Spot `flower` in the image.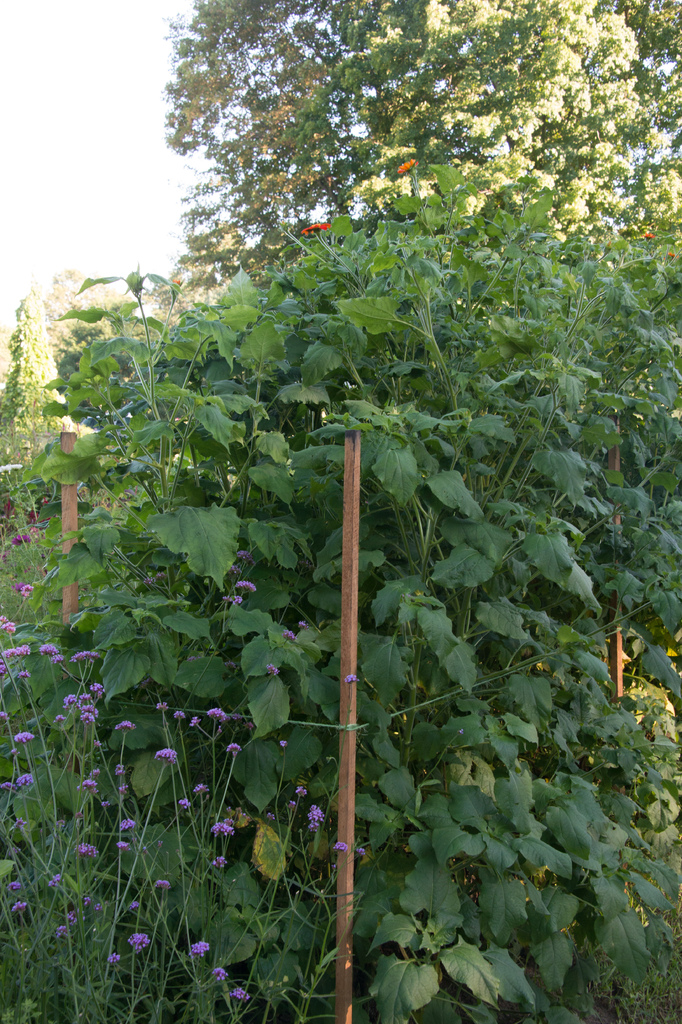
`flower` found at bbox=(213, 963, 230, 980).
